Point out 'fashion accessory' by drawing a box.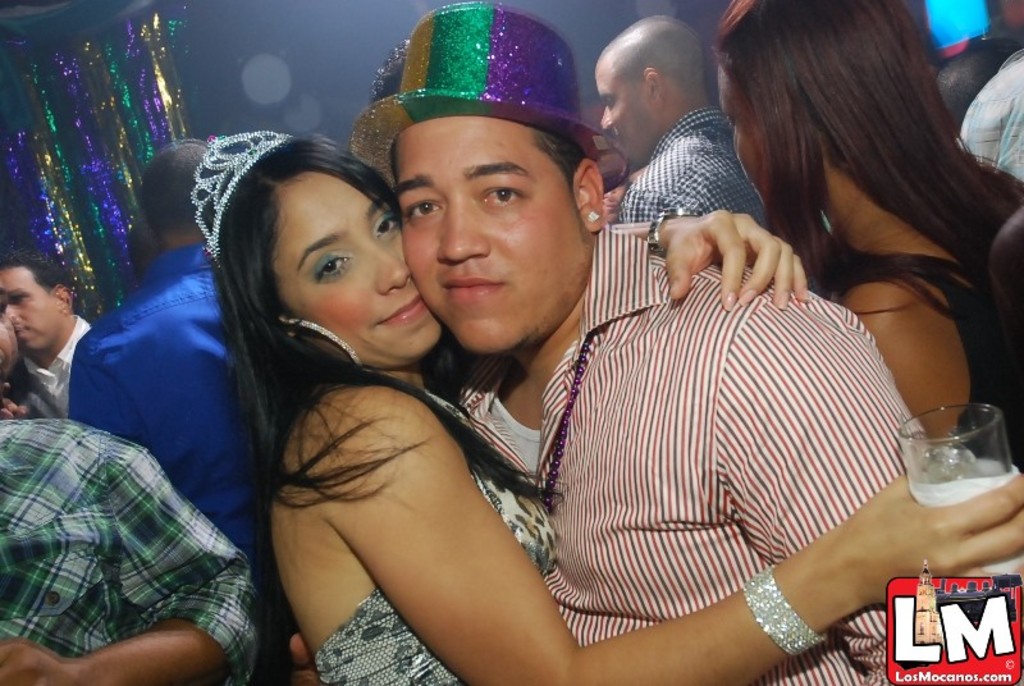
739 563 831 657.
